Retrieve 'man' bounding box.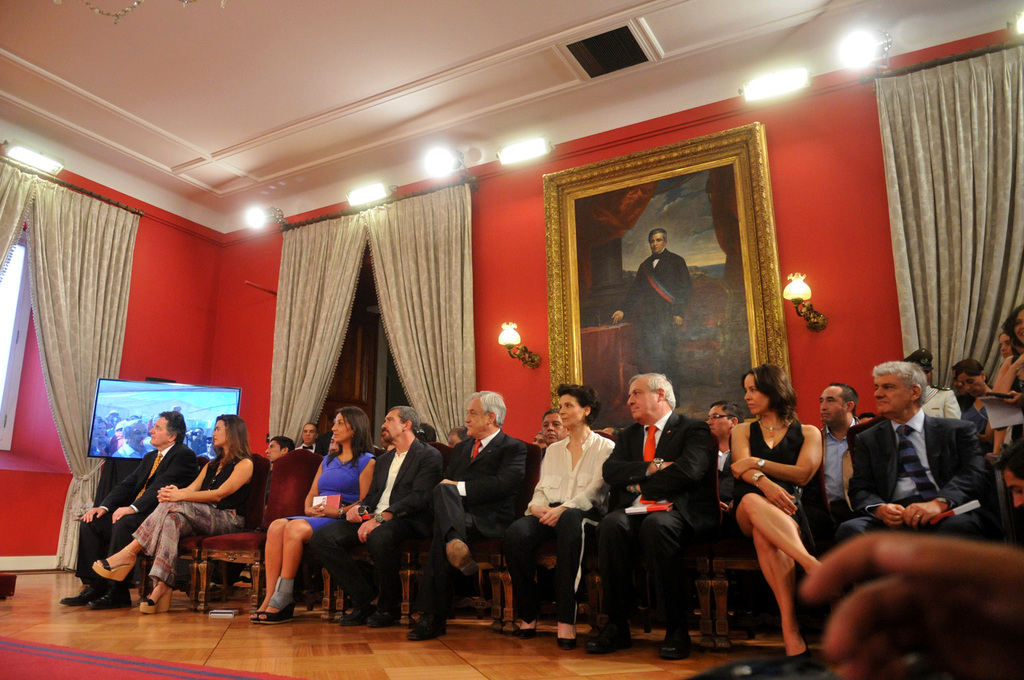
Bounding box: bbox=[414, 425, 436, 447].
